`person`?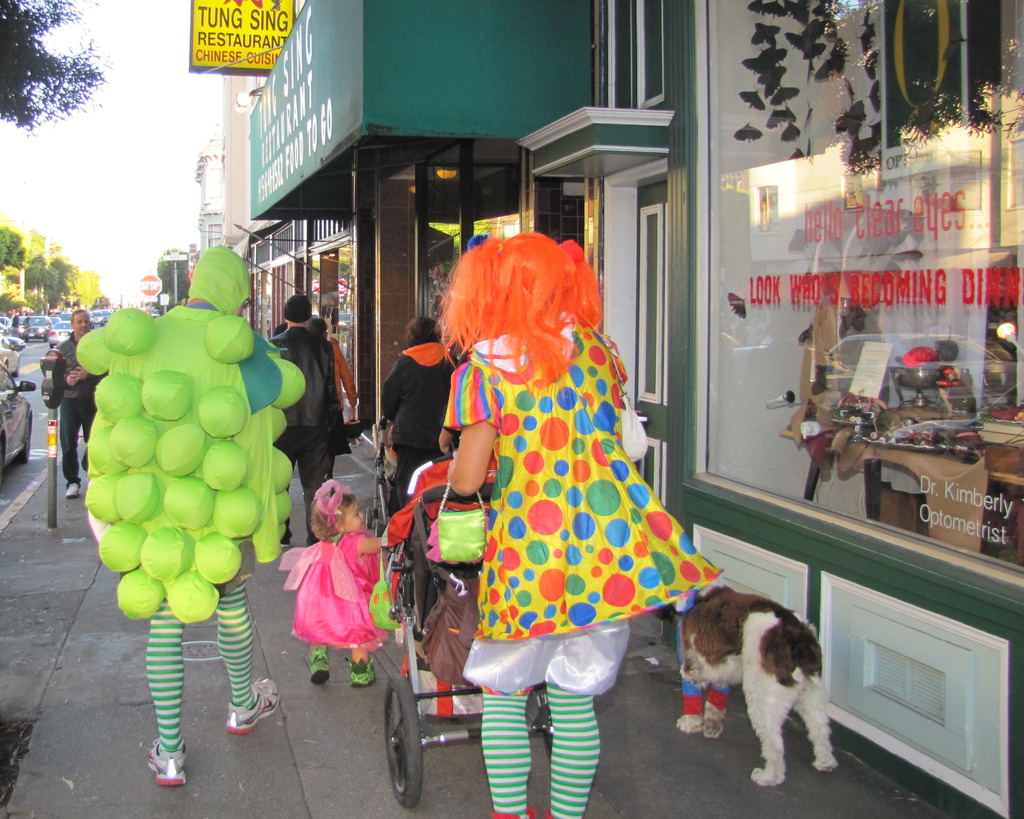
<bbox>270, 320, 289, 336</bbox>
